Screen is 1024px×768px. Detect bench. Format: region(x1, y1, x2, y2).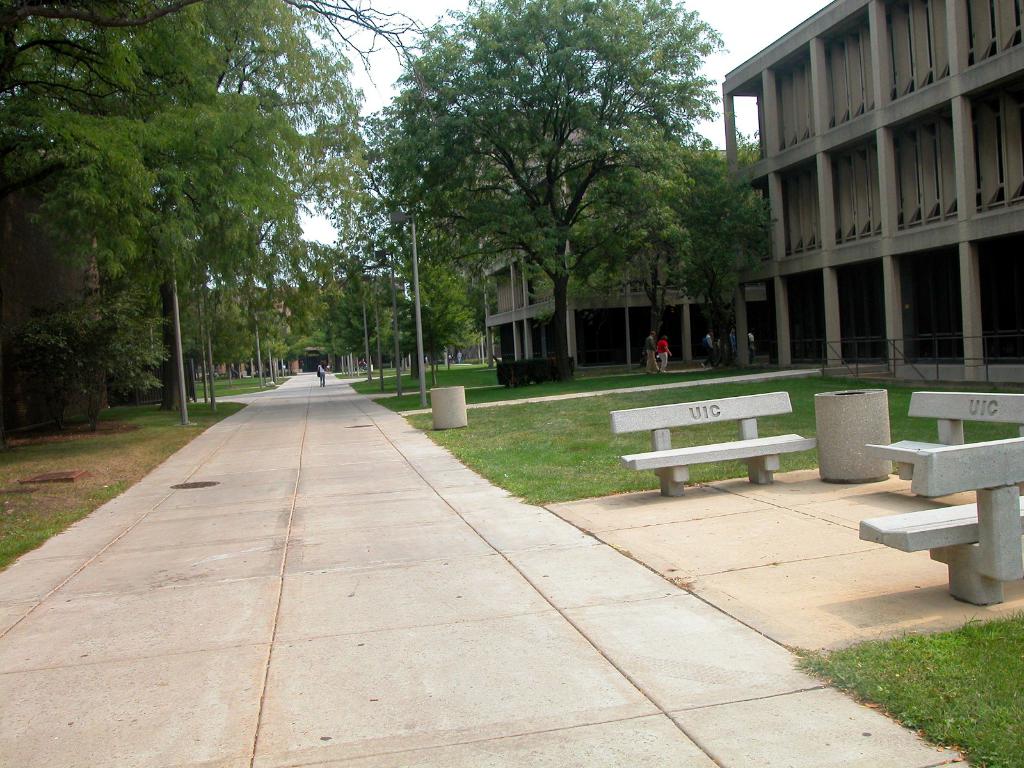
region(609, 385, 807, 502).
